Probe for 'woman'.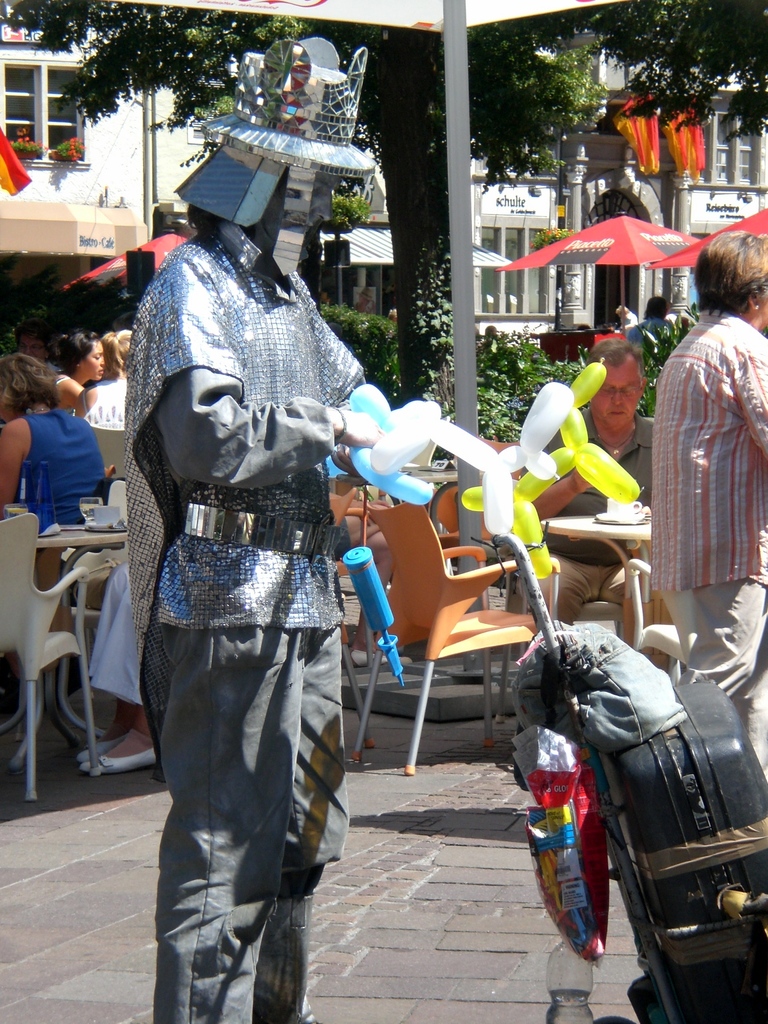
Probe result: (left=0, top=350, right=114, bottom=538).
